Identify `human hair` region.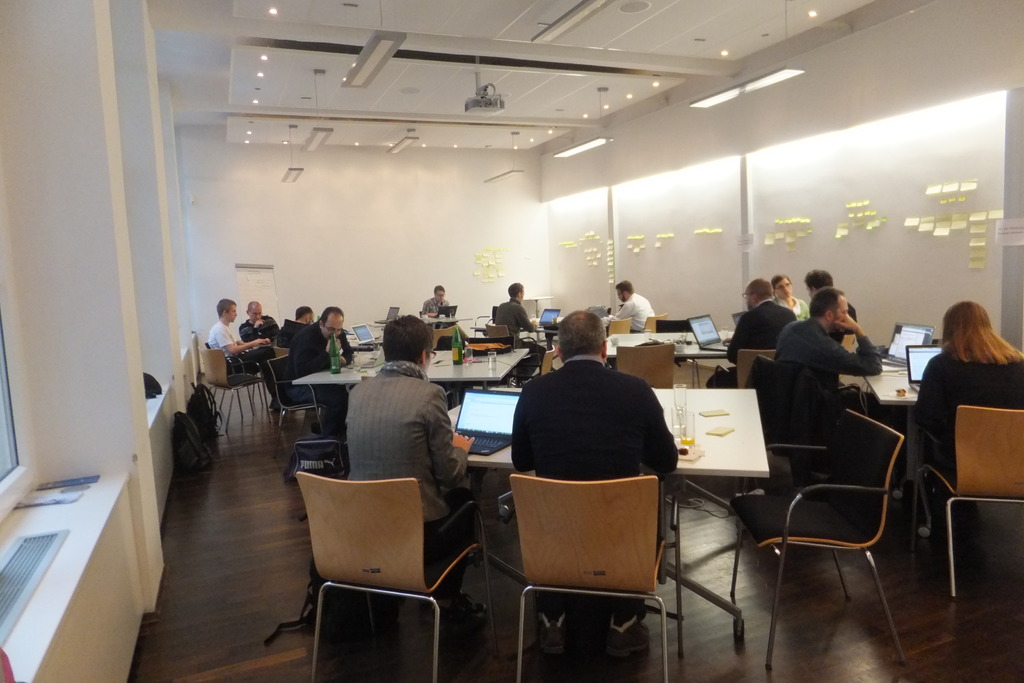
Region: (left=433, top=284, right=446, bottom=295).
